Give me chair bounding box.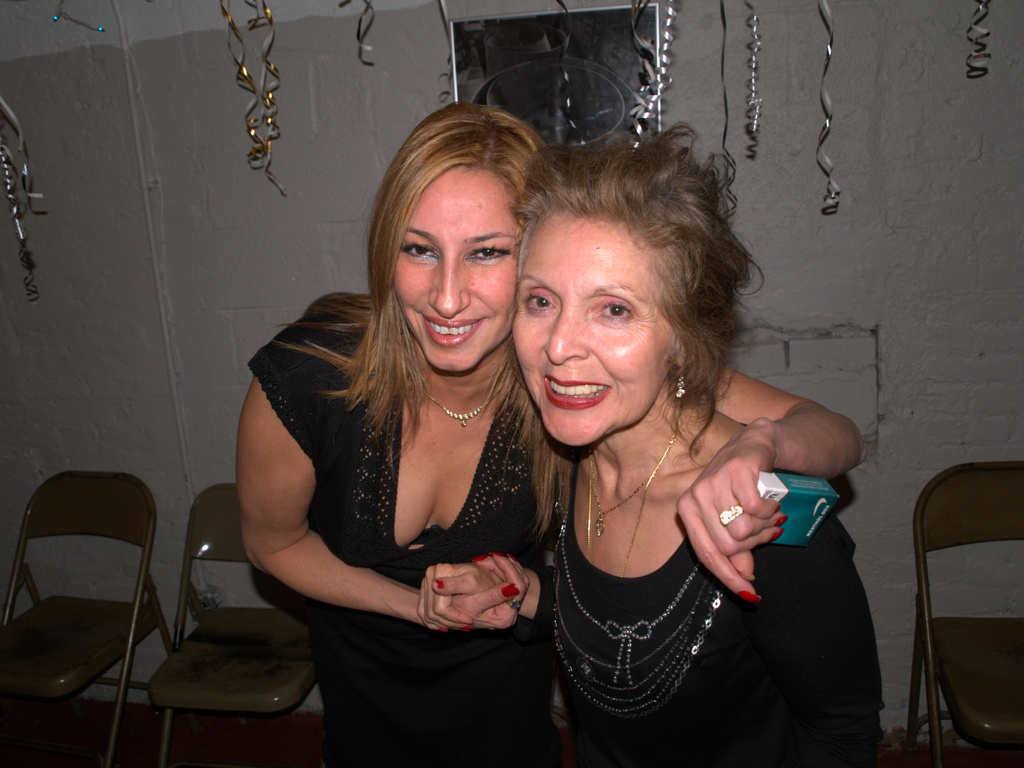
Rect(906, 463, 1023, 767).
